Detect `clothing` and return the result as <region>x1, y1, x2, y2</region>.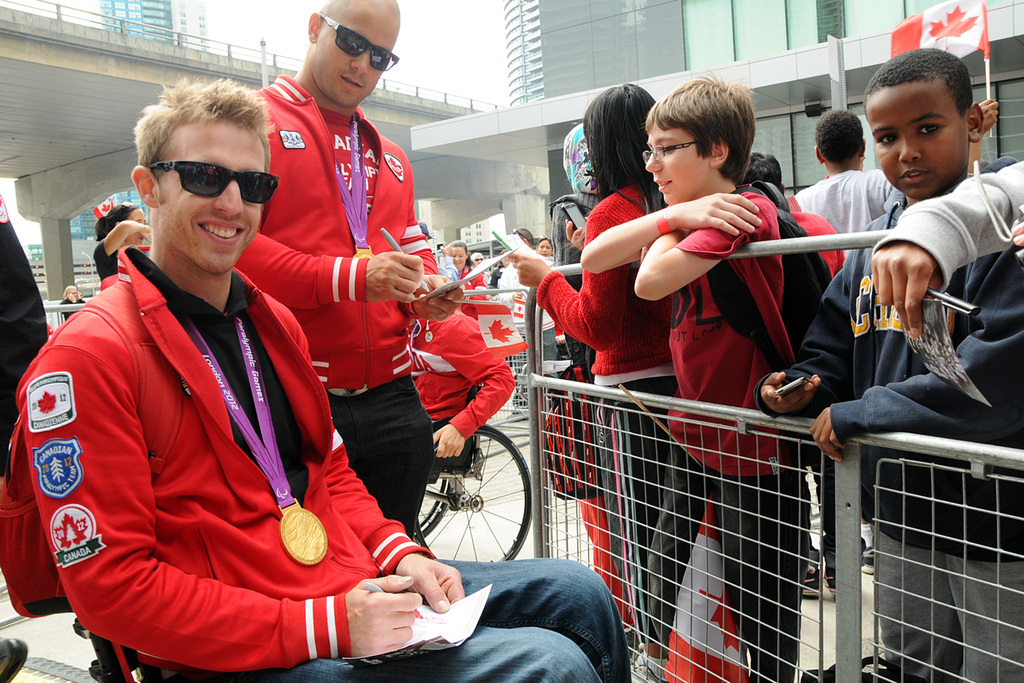
<region>234, 70, 435, 538</region>.
